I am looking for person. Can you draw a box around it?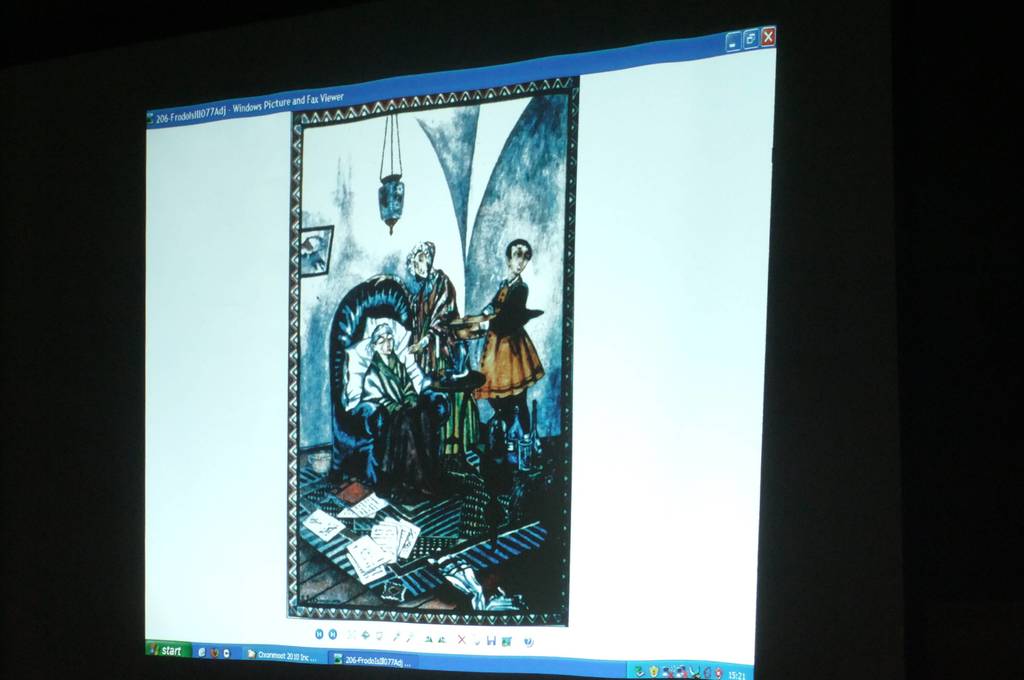
Sure, the bounding box is [left=450, top=237, right=544, bottom=454].
